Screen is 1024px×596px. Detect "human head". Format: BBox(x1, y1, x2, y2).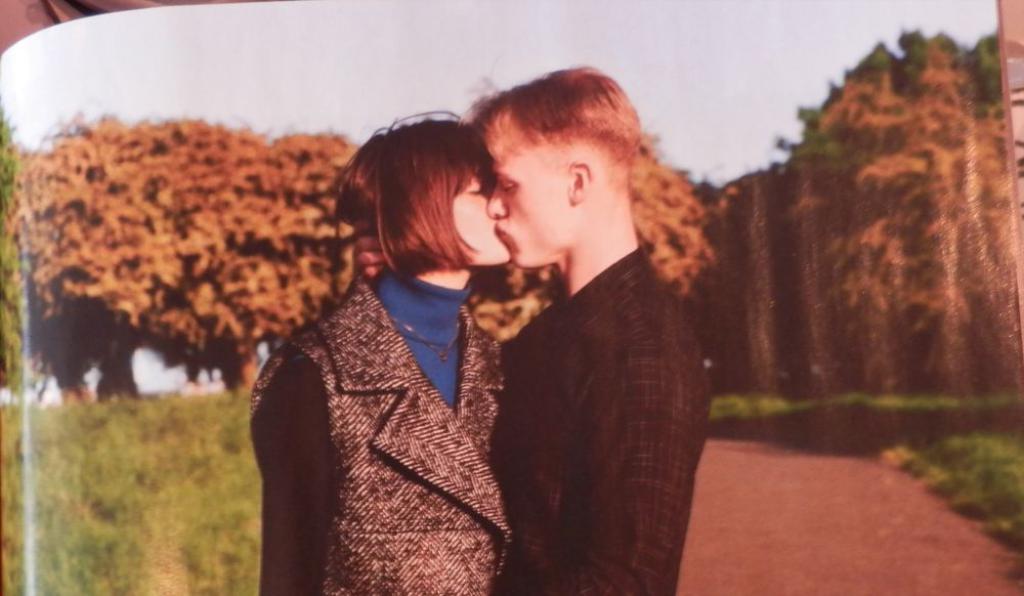
BBox(444, 66, 662, 295).
